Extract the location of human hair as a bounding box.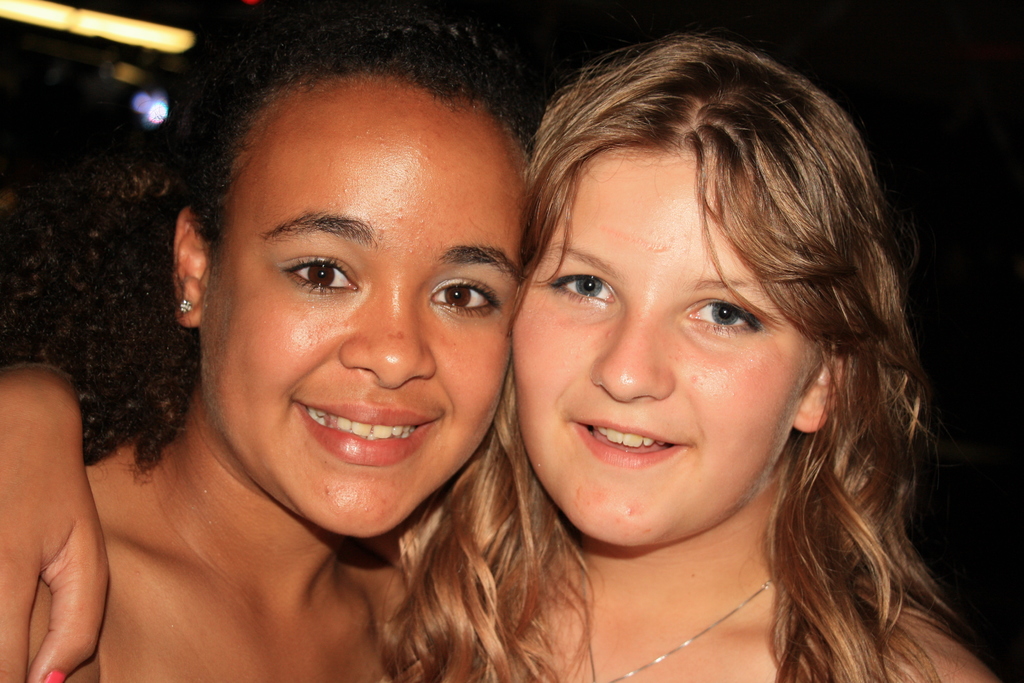
l=369, t=32, r=975, b=682.
